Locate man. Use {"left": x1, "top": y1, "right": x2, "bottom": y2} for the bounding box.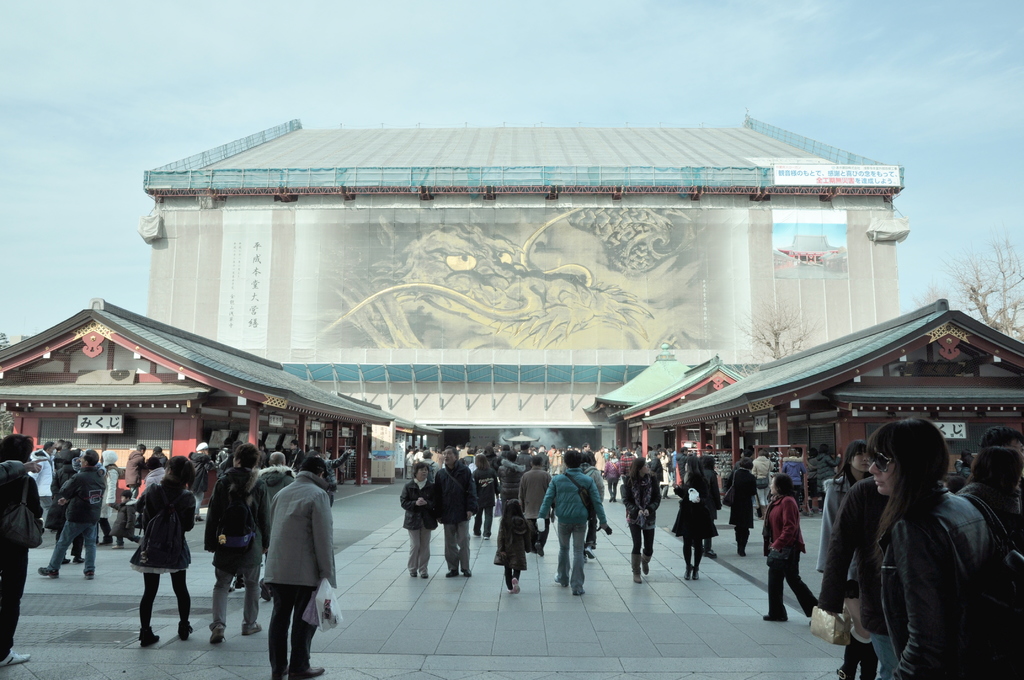
{"left": 201, "top": 442, "right": 273, "bottom": 648}.
